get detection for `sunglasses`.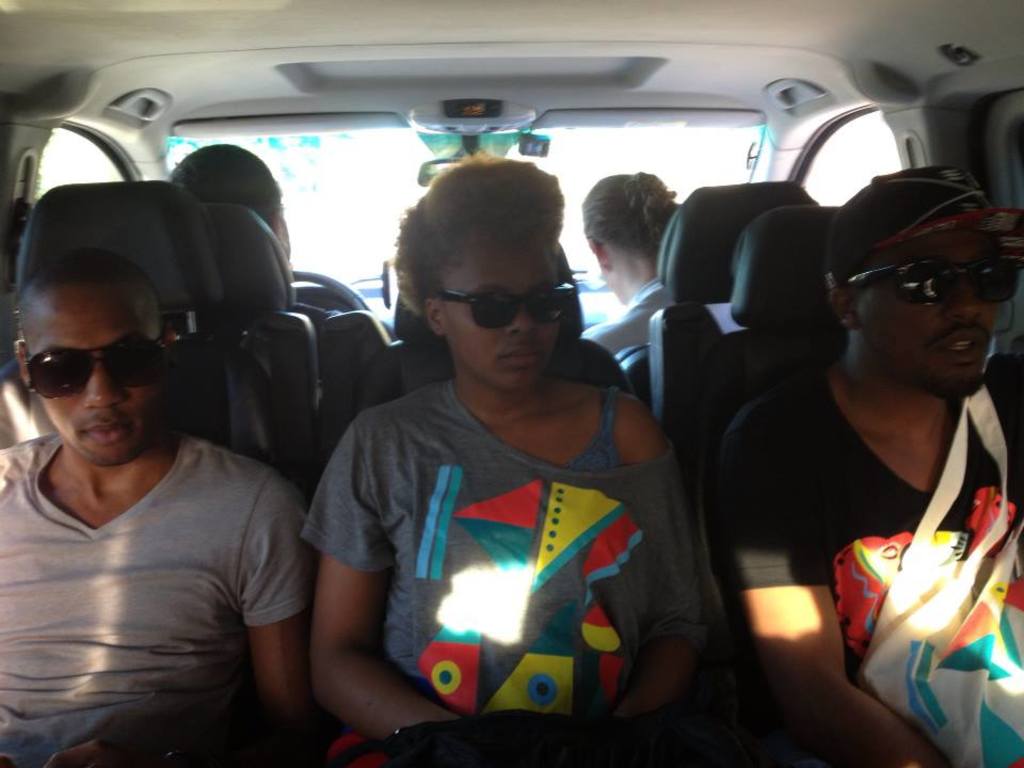
Detection: <region>25, 338, 160, 398</region>.
